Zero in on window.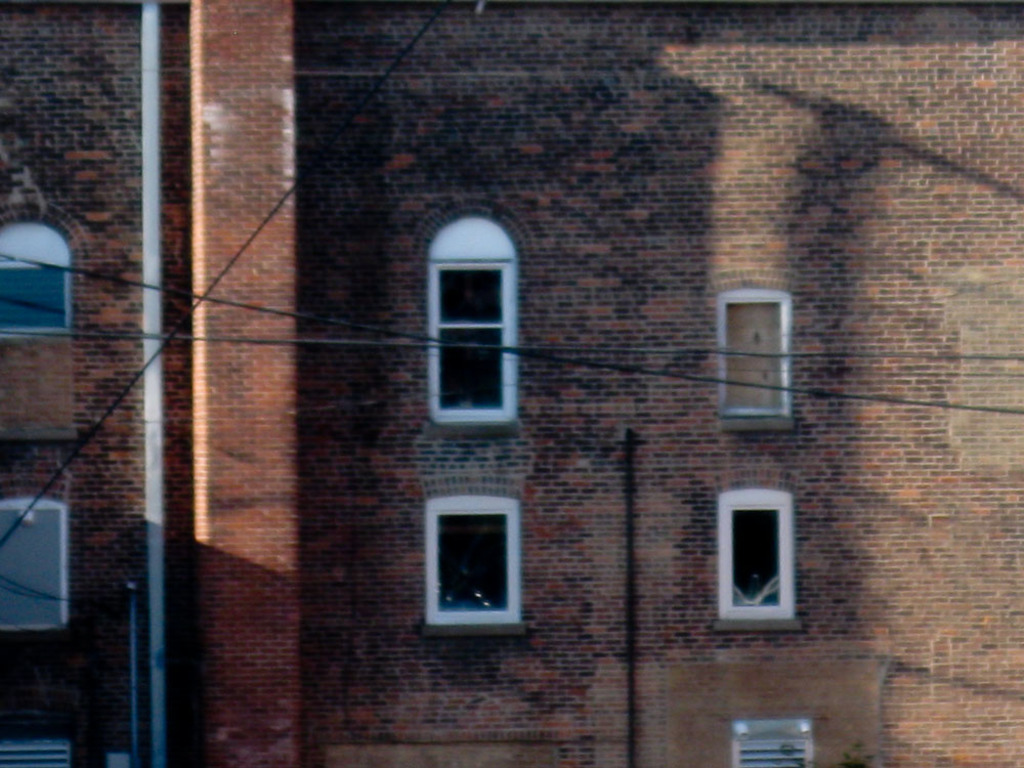
Zeroed in: <box>0,493,71,632</box>.
